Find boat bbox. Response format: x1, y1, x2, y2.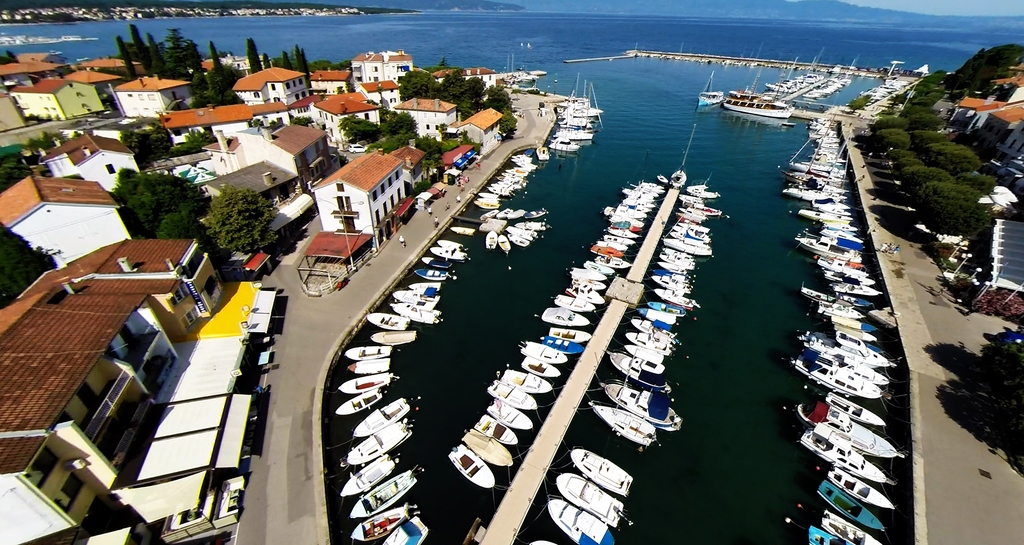
499, 212, 508, 215.
